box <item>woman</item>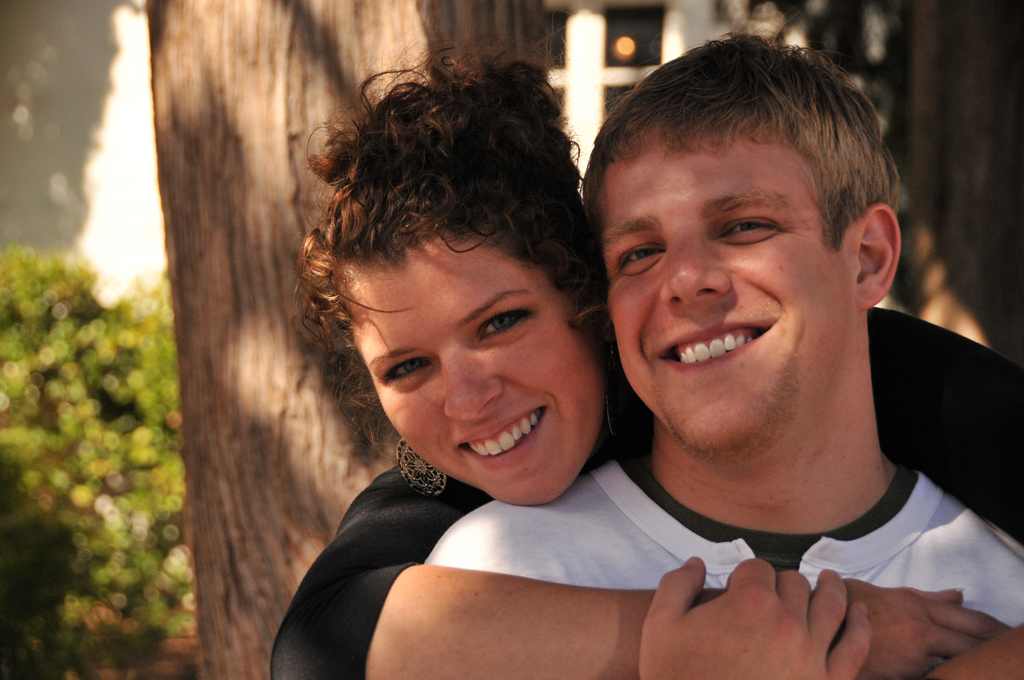
262:81:909:644
